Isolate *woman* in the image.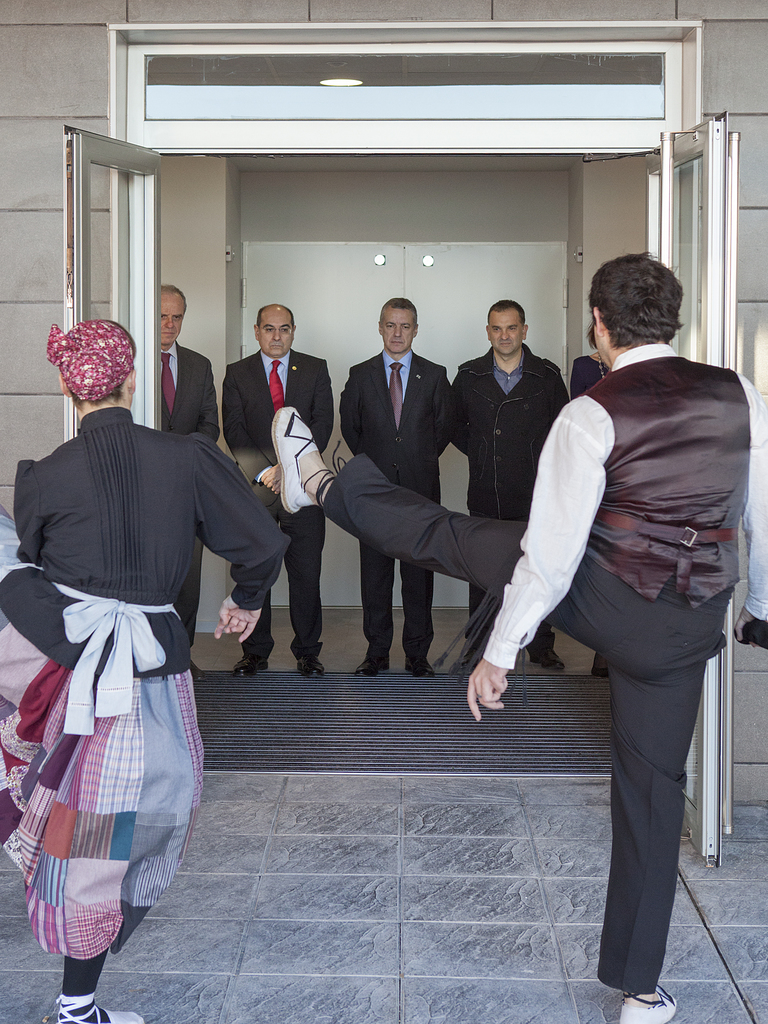
Isolated region: BBox(0, 312, 294, 1023).
